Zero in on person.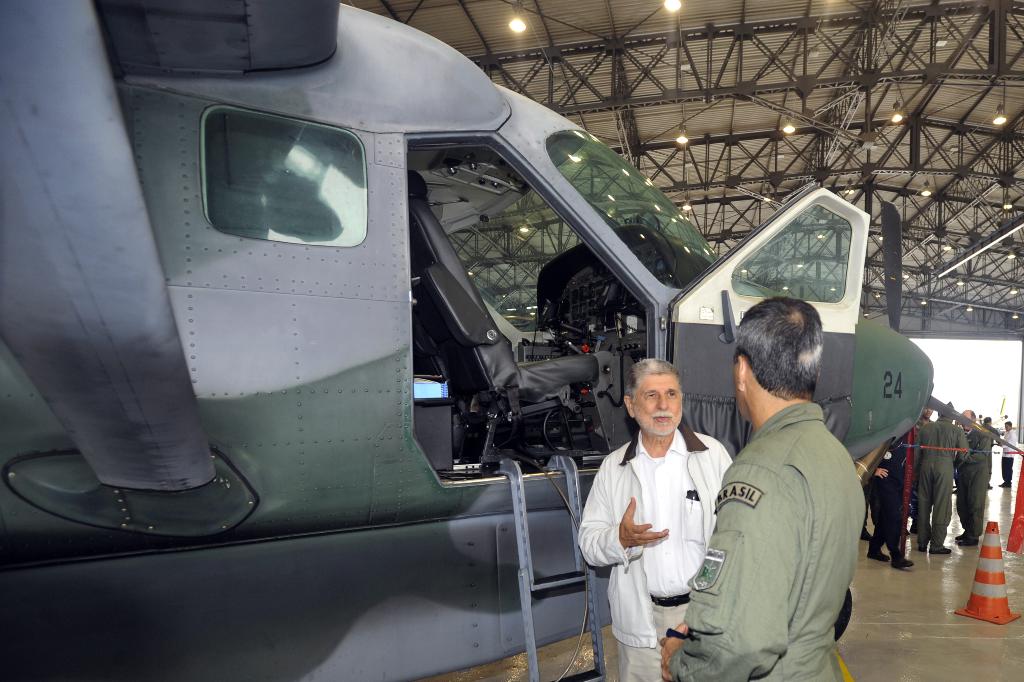
Zeroed in: 653, 296, 878, 681.
